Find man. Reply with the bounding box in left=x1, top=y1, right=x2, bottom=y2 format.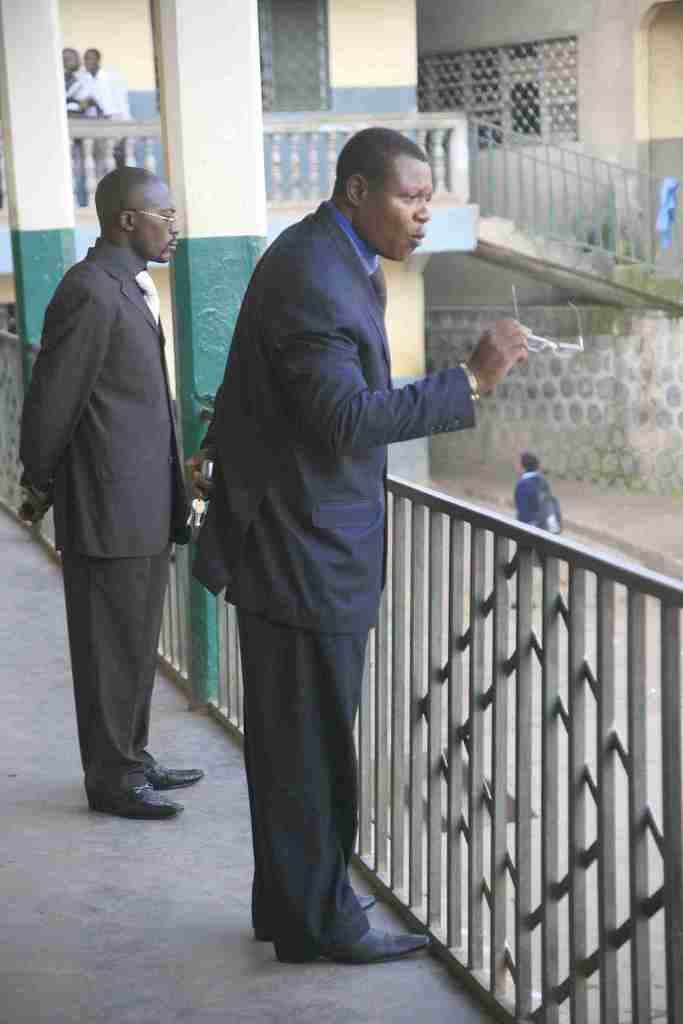
left=64, top=42, right=134, bottom=121.
